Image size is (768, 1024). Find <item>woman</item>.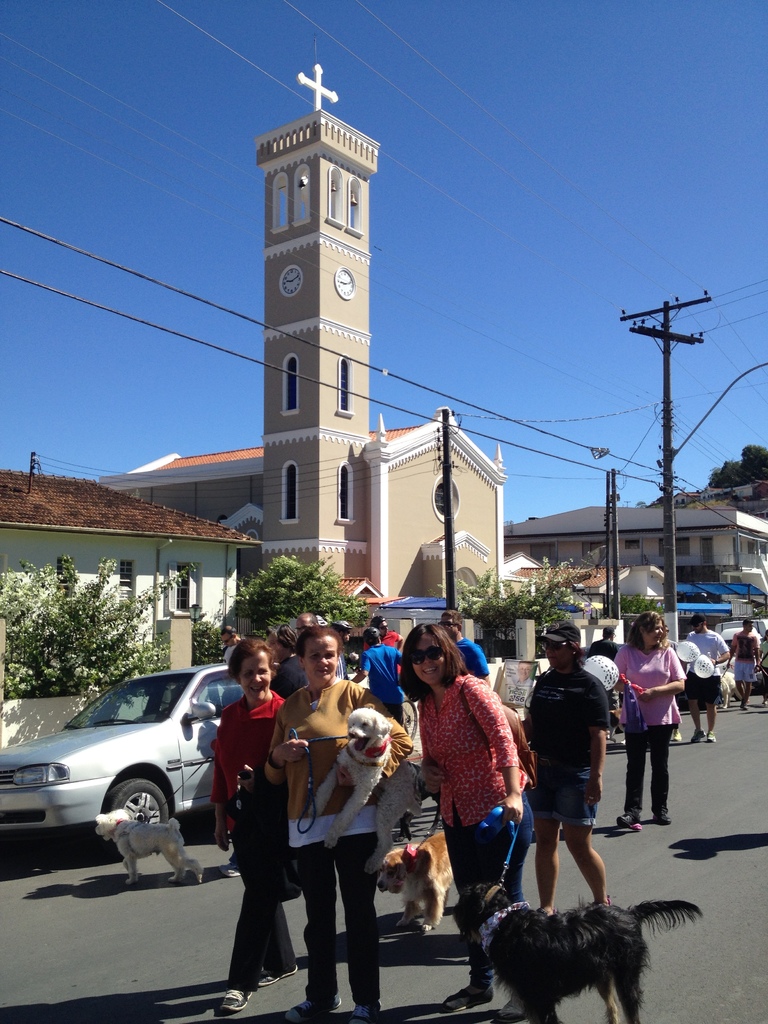
[x1=524, y1=618, x2=613, y2=918].
